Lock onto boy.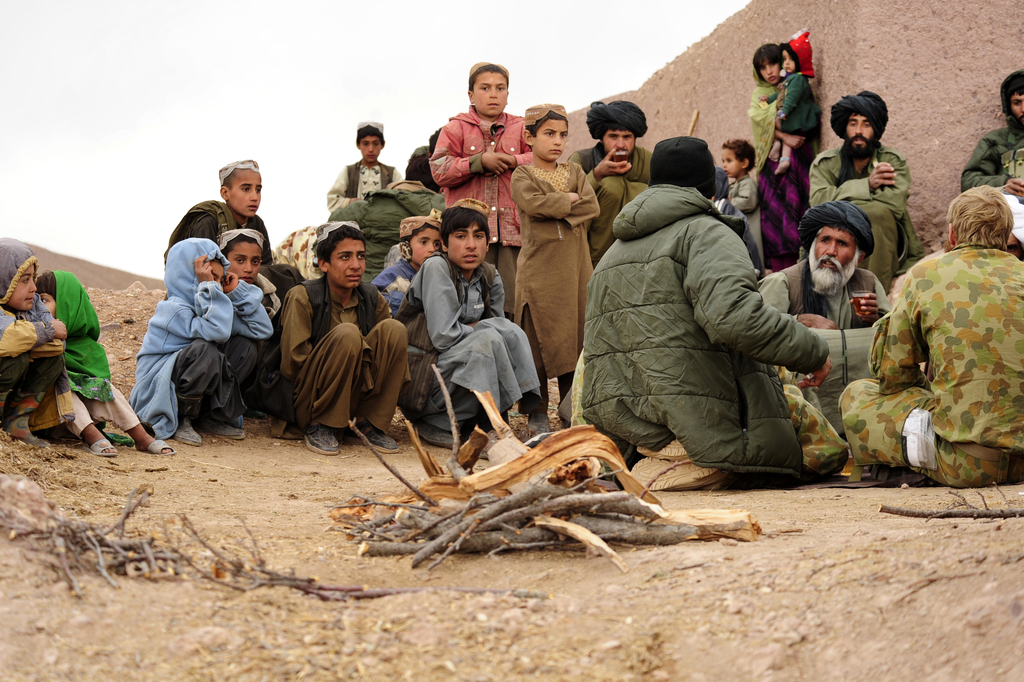
Locked: crop(214, 226, 281, 421).
